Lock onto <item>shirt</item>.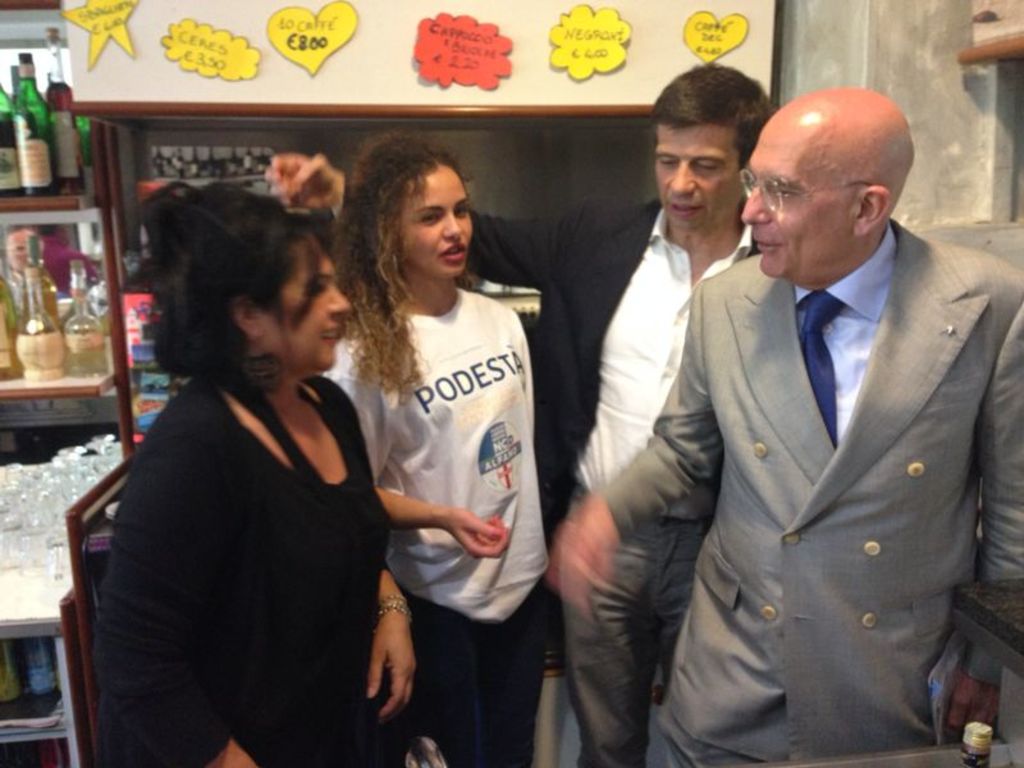
Locked: 572, 207, 751, 524.
